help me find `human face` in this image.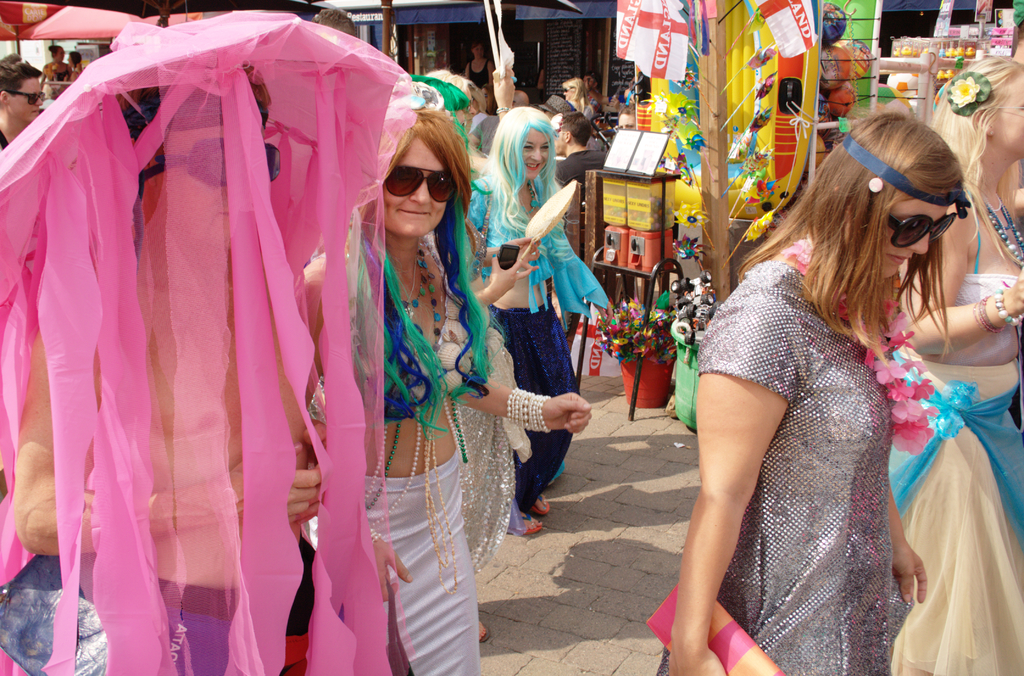
Found it: {"left": 15, "top": 83, "right": 38, "bottom": 118}.
